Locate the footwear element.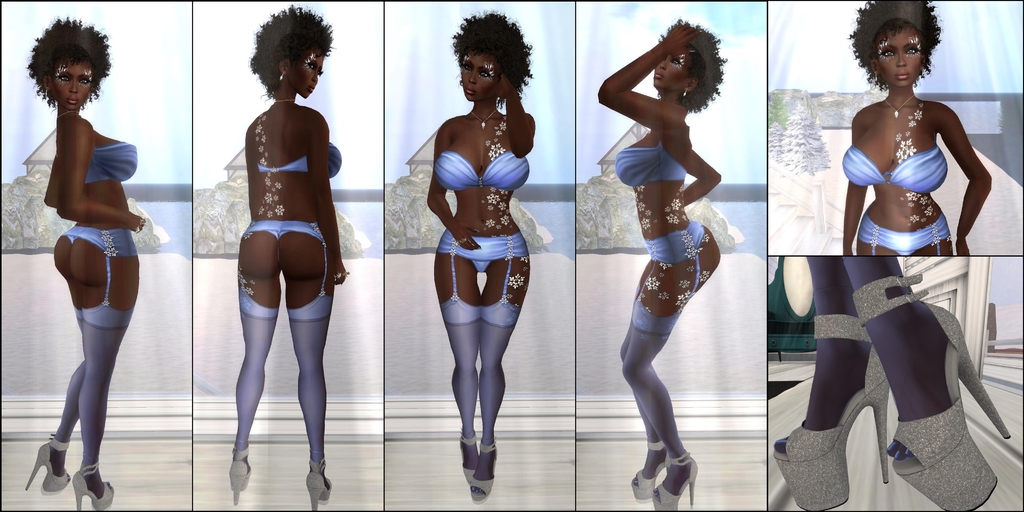
Element bbox: select_region(765, 308, 894, 511).
